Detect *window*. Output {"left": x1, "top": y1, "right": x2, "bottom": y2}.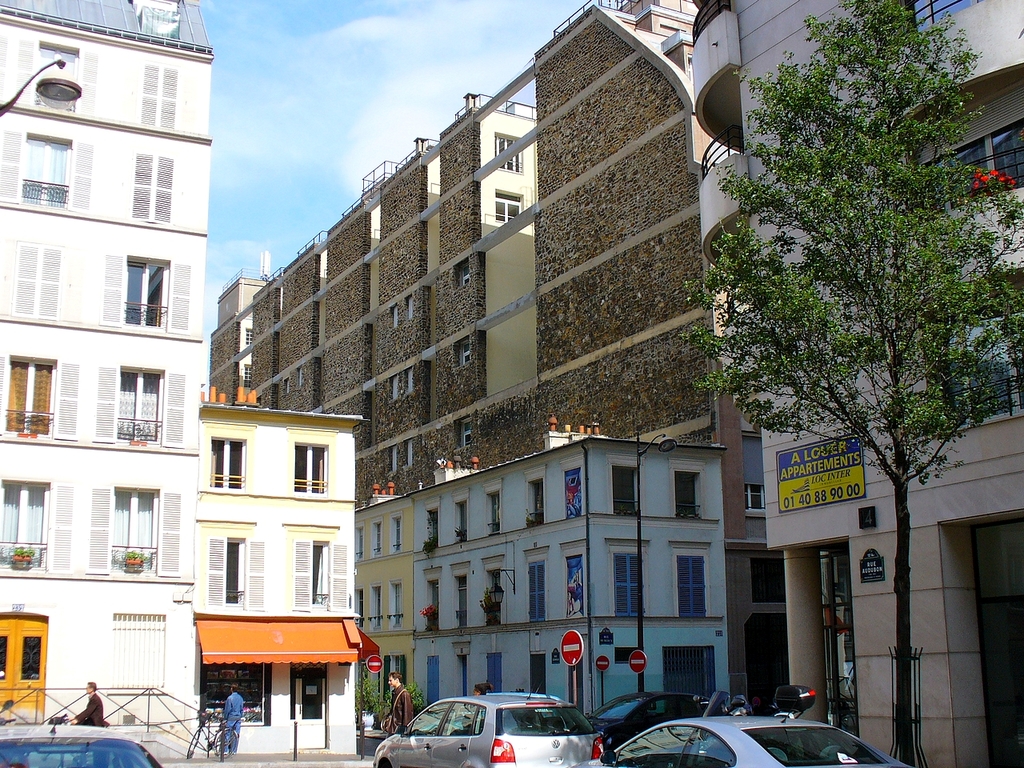
{"left": 102, "top": 255, "right": 189, "bottom": 333}.
